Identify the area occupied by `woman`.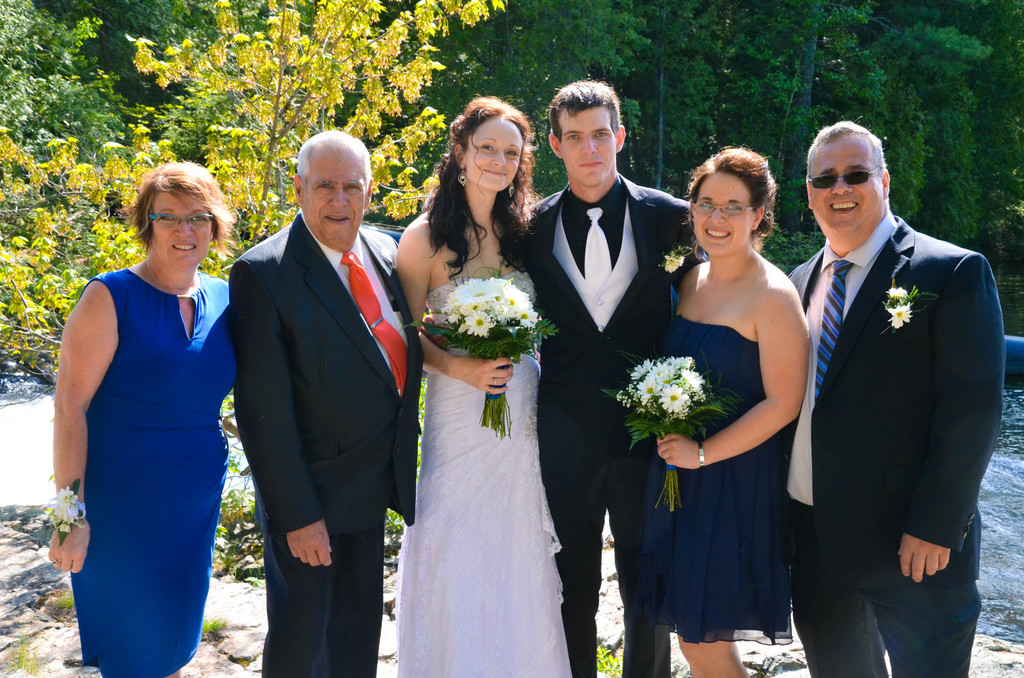
Area: x1=392, y1=92, x2=575, y2=677.
